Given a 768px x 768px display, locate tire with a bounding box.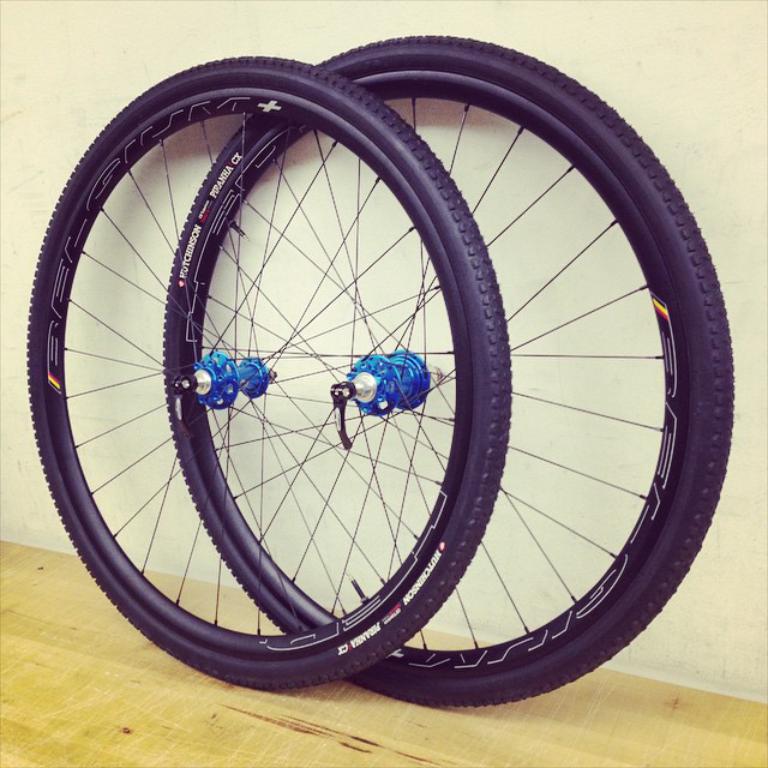
Located: (163, 31, 736, 707).
